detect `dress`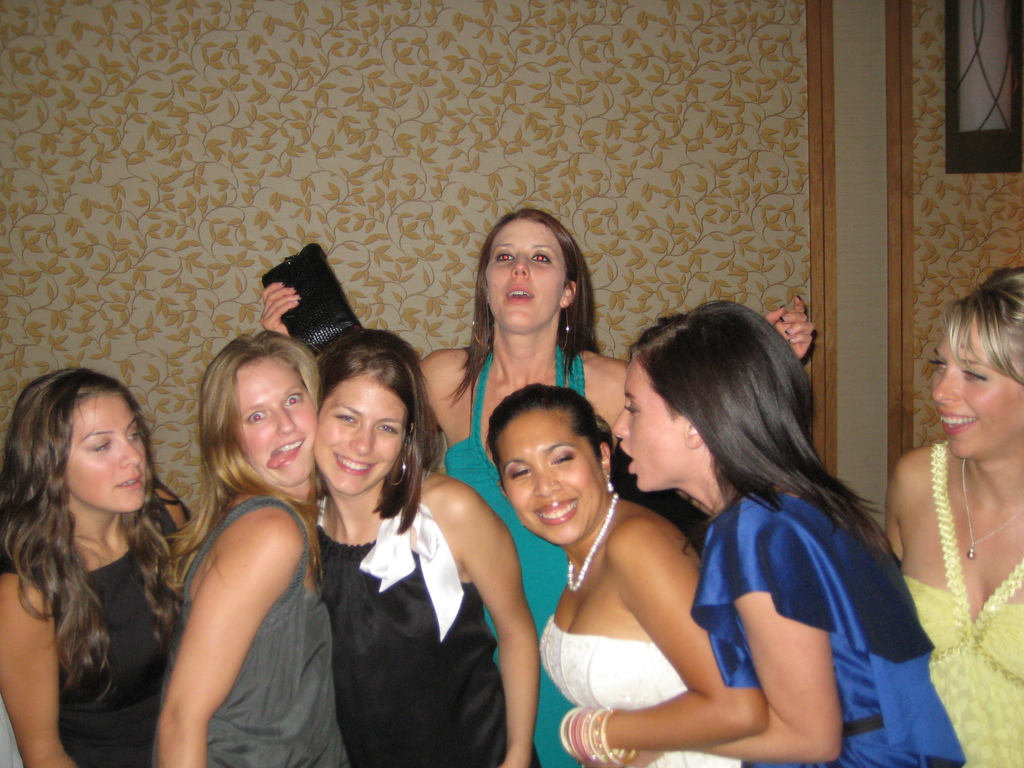
BBox(684, 493, 965, 767)
